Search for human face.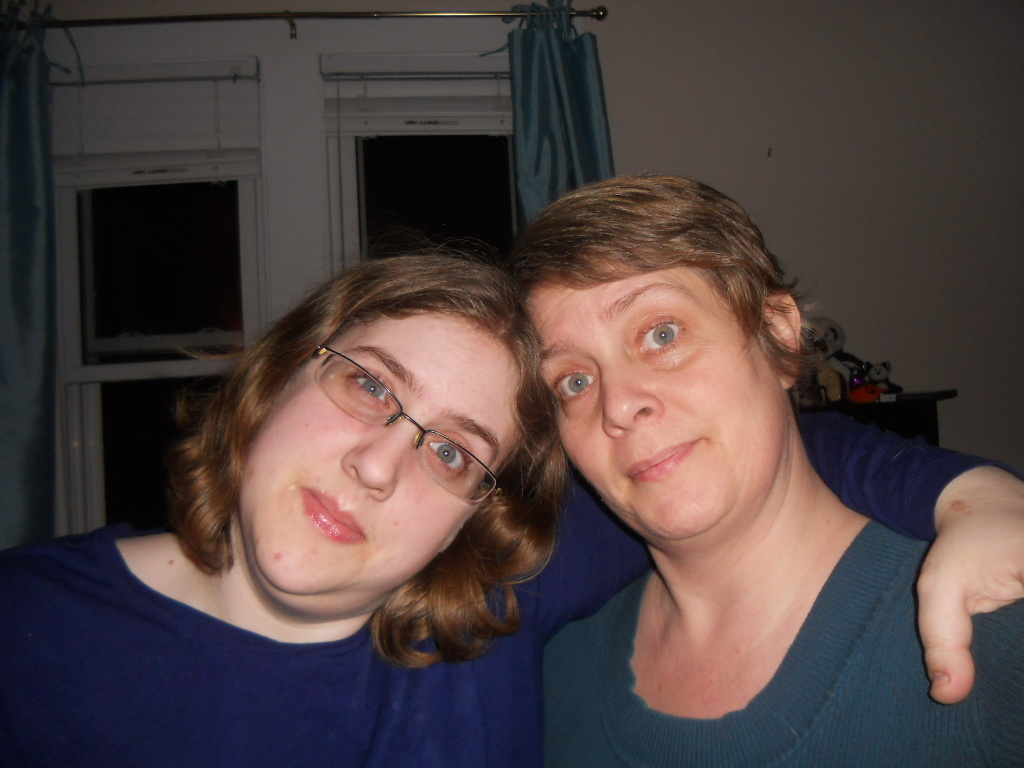
Found at [left=540, top=284, right=787, bottom=551].
